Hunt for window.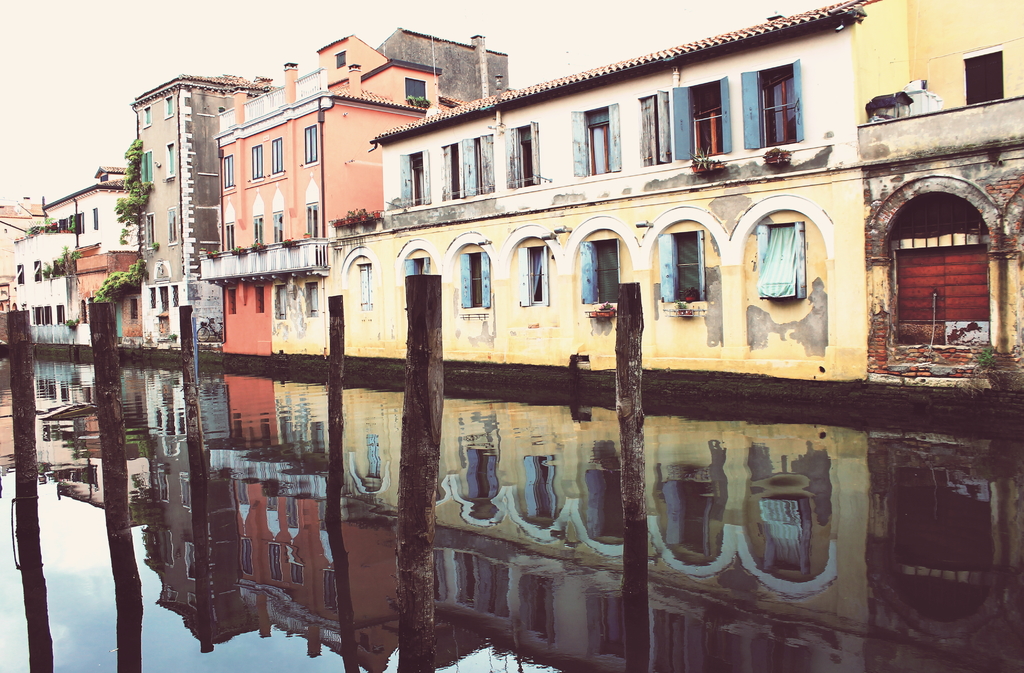
Hunted down at {"left": 402, "top": 255, "right": 433, "bottom": 289}.
